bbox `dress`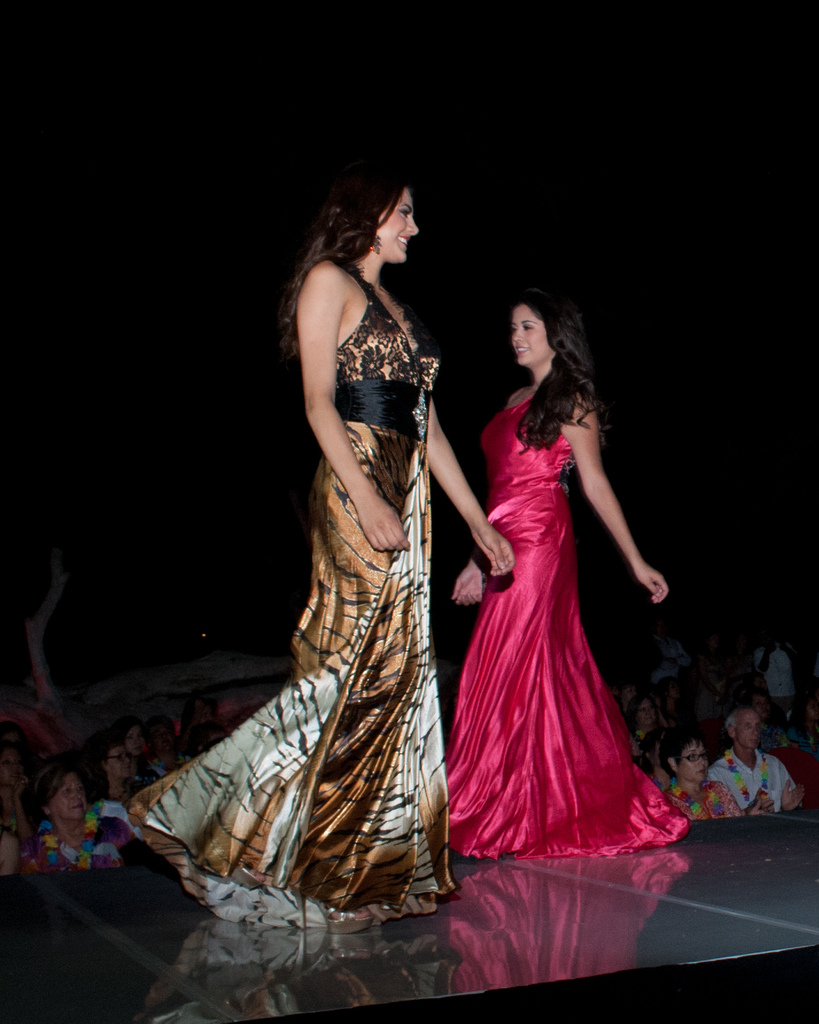
[x1=120, y1=253, x2=461, y2=930]
